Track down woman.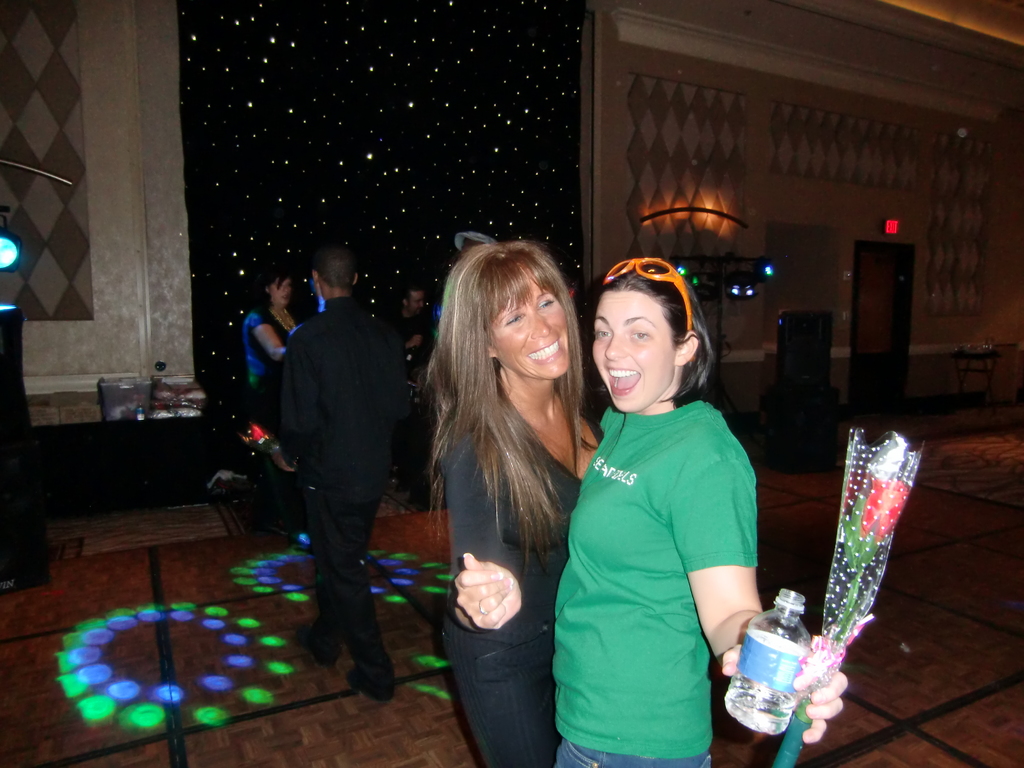
Tracked to left=556, top=250, right=851, bottom=767.
